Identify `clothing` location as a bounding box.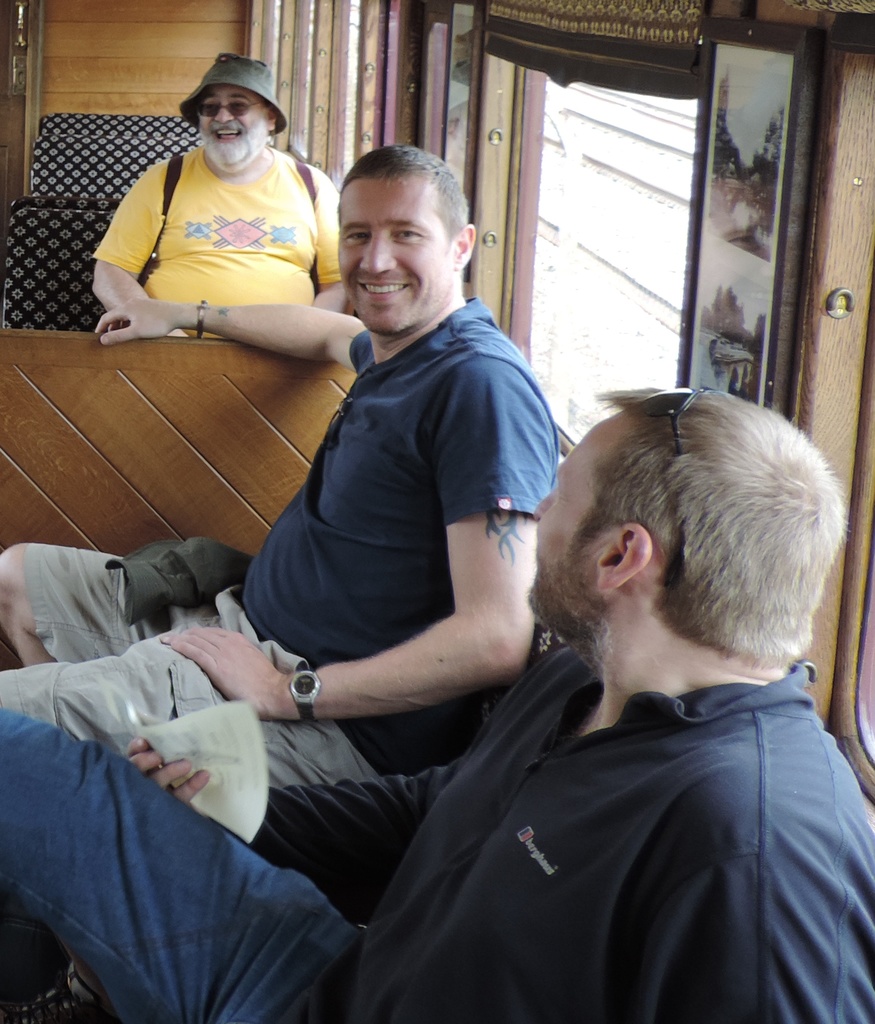
bbox=[90, 101, 346, 346].
